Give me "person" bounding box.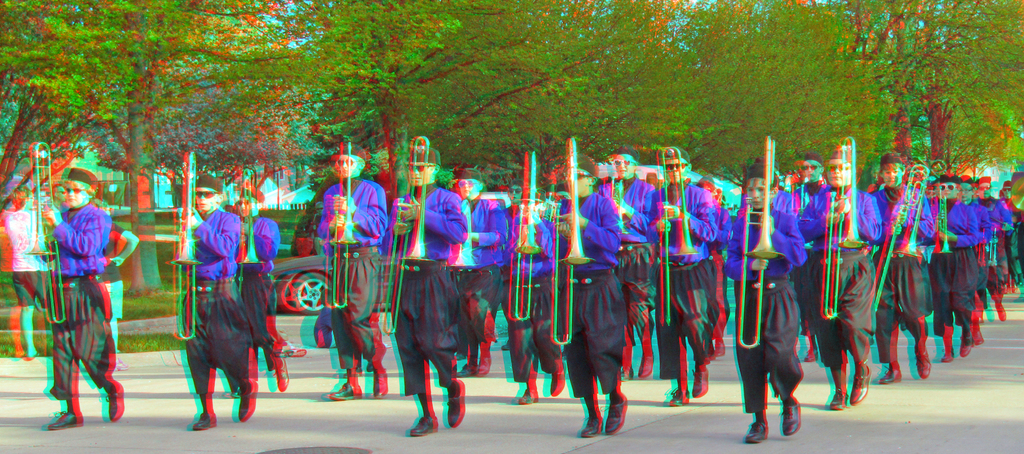
[3, 168, 42, 329].
